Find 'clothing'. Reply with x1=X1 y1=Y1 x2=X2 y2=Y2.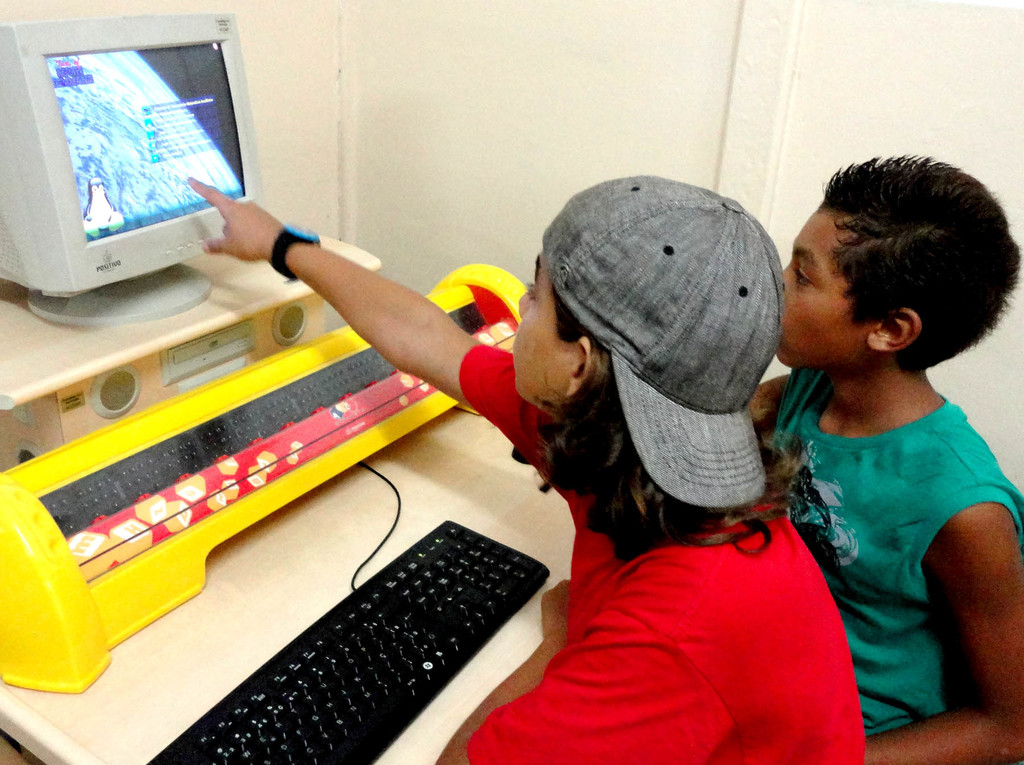
x1=460 y1=345 x2=865 y2=764.
